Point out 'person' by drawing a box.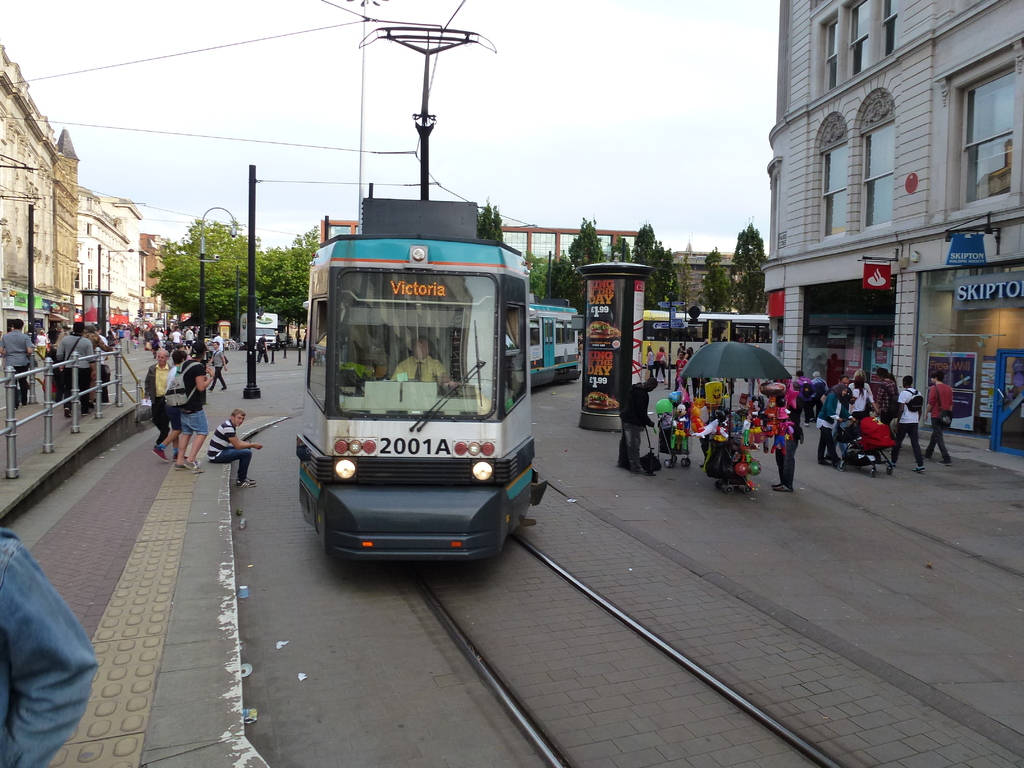
BBox(56, 320, 97, 415).
